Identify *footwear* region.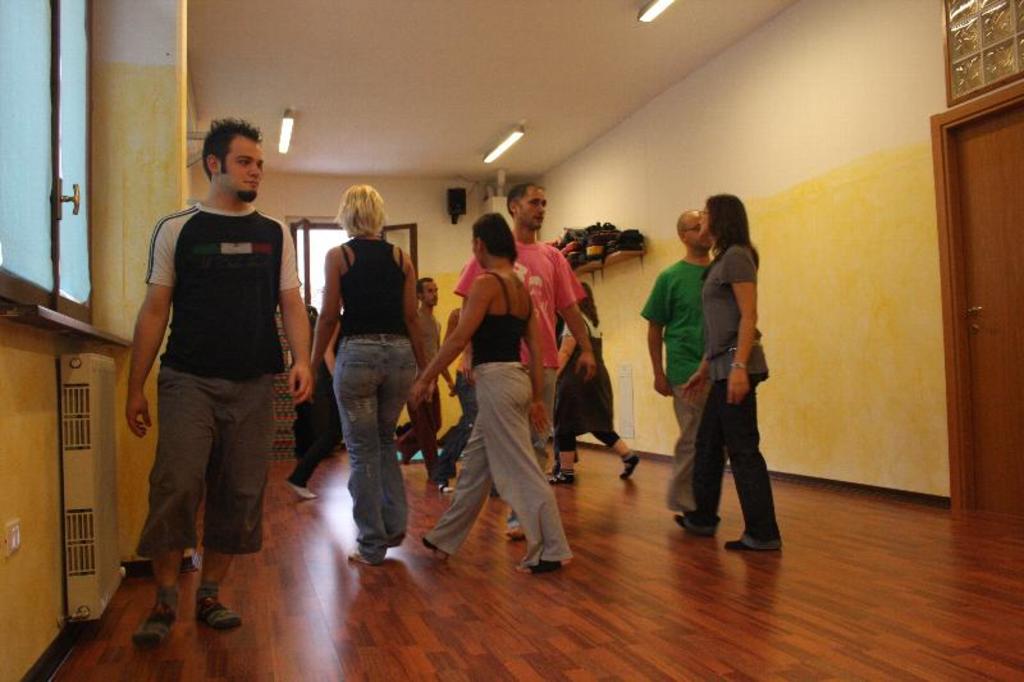
Region: pyautogui.locateOnScreen(342, 539, 387, 569).
